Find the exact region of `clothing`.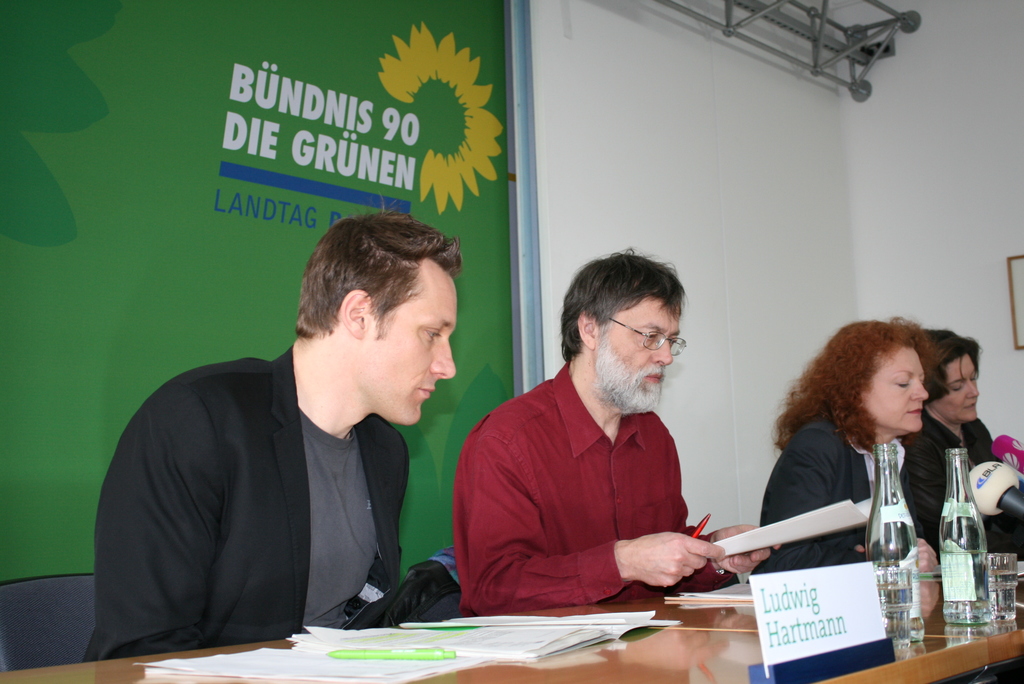
Exact region: [910,412,1023,555].
